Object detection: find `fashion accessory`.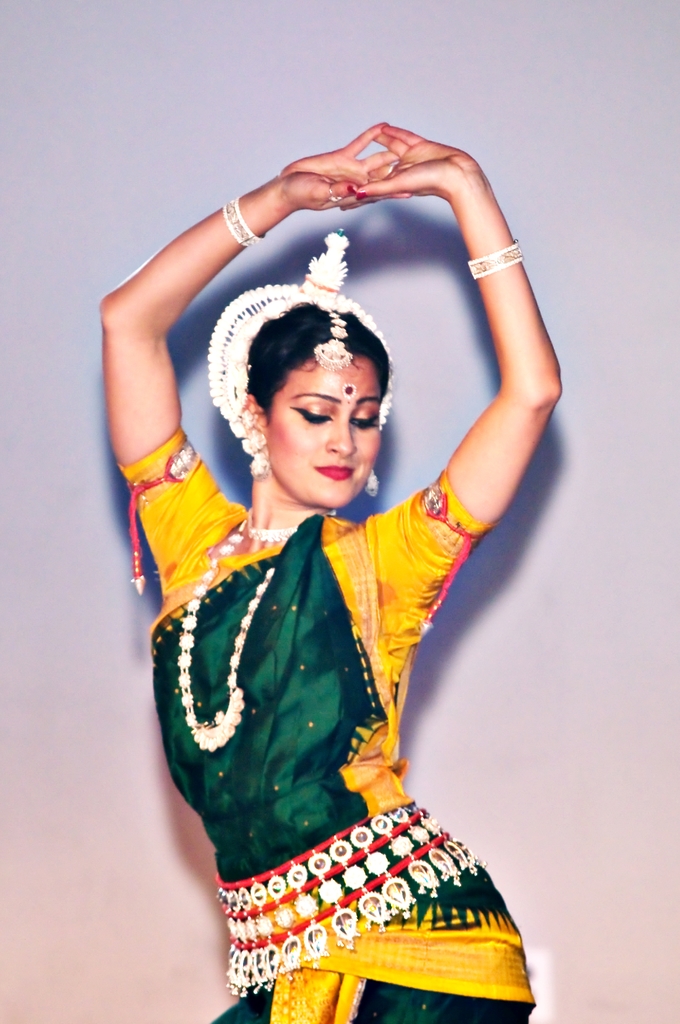
pyautogui.locateOnScreen(128, 437, 200, 600).
